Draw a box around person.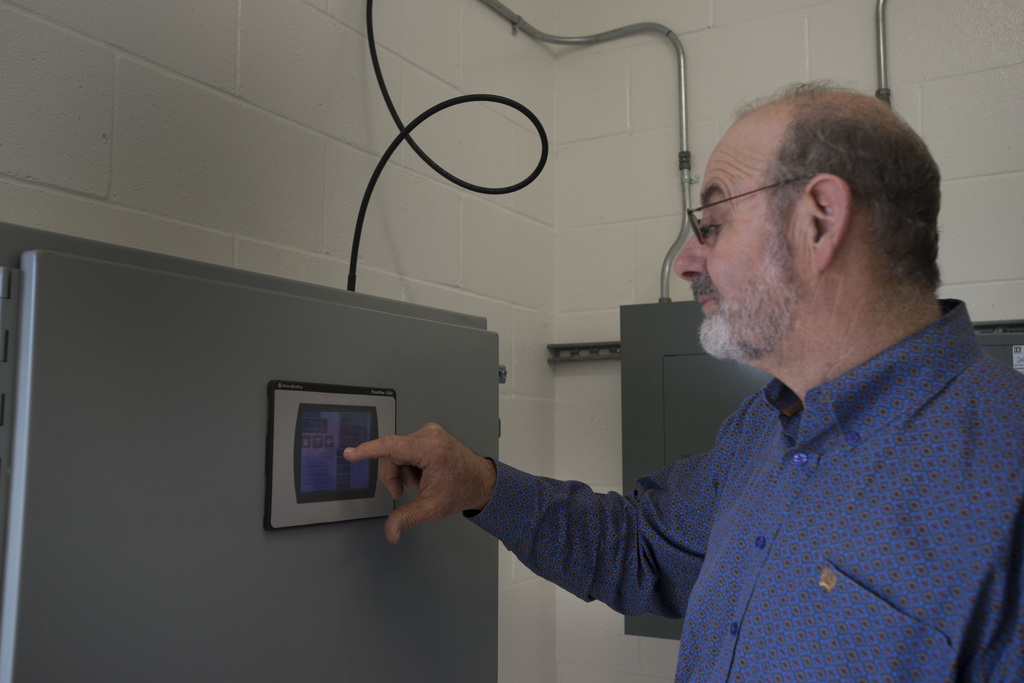
402,99,980,672.
